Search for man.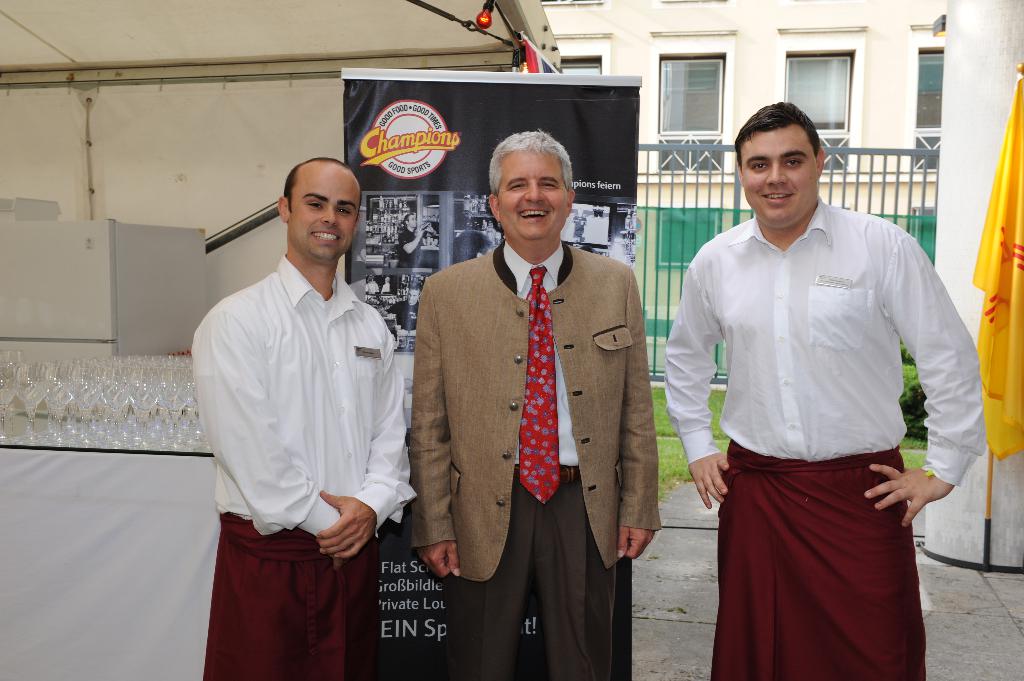
Found at bbox(396, 210, 424, 264).
